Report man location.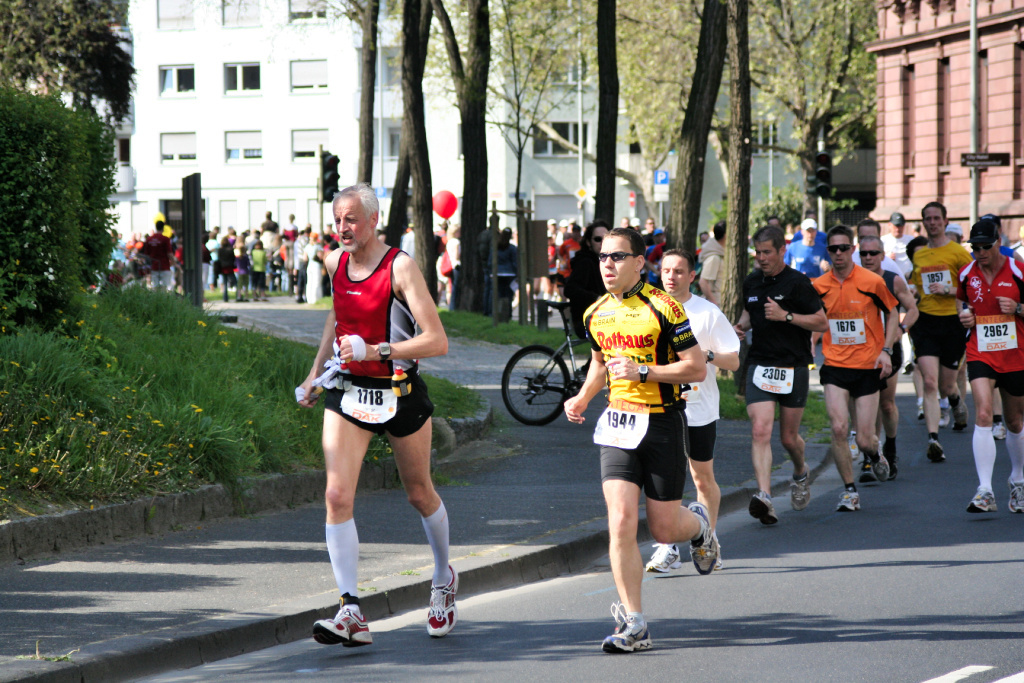
Report: l=848, t=220, r=906, b=278.
